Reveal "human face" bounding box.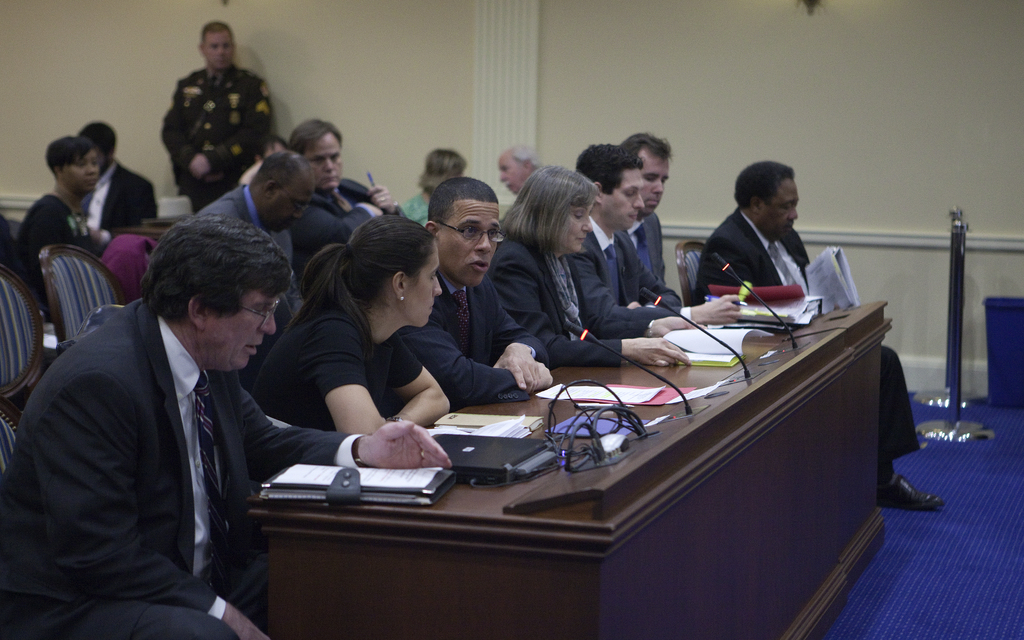
Revealed: (610, 167, 641, 221).
